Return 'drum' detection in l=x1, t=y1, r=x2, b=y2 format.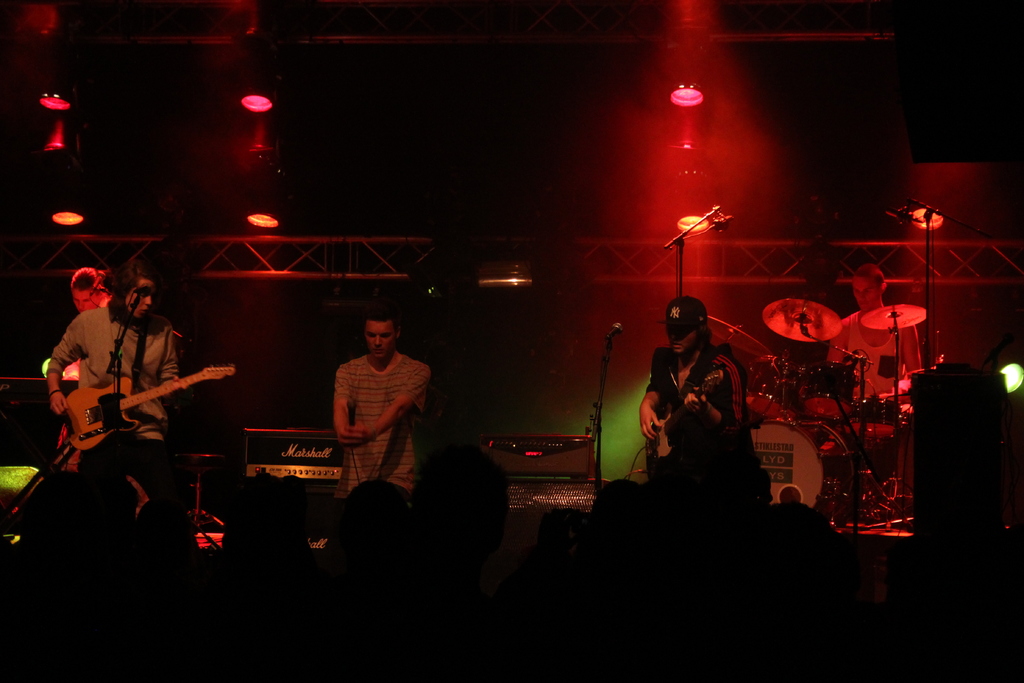
l=843, t=398, r=900, b=447.
